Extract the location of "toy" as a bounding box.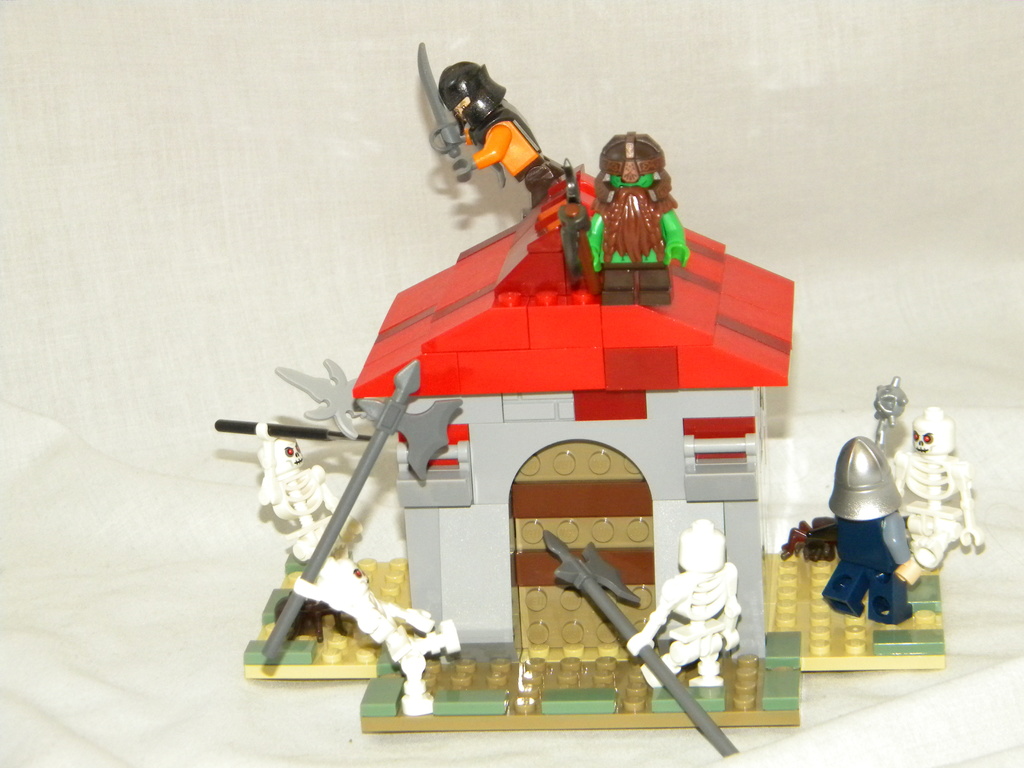
locate(890, 400, 989, 569).
